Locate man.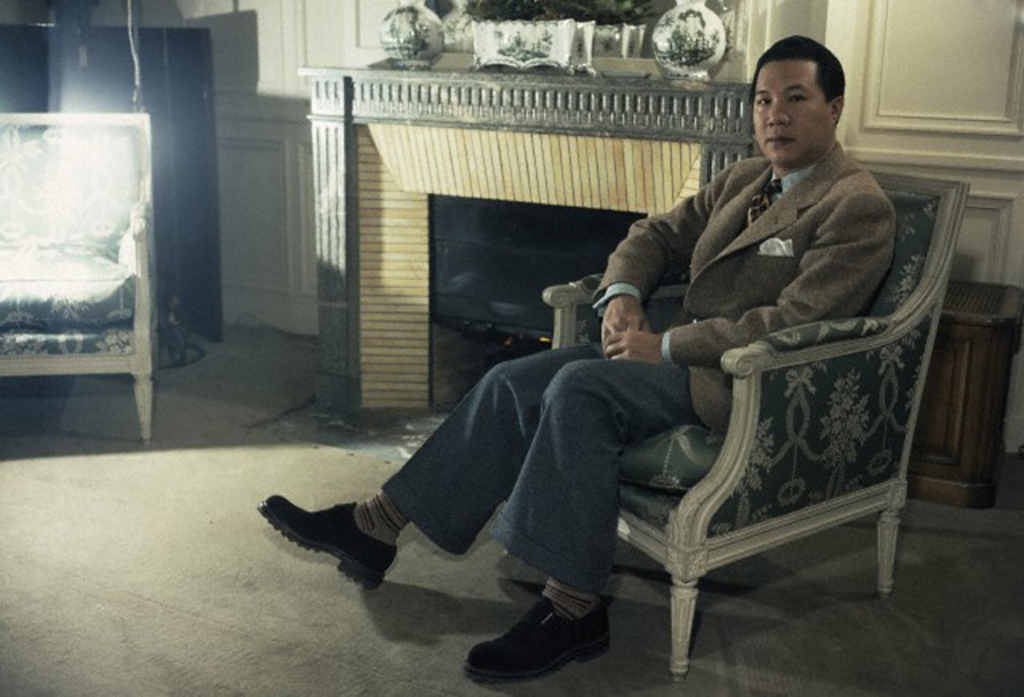
Bounding box: x1=325, y1=71, x2=898, y2=609.
